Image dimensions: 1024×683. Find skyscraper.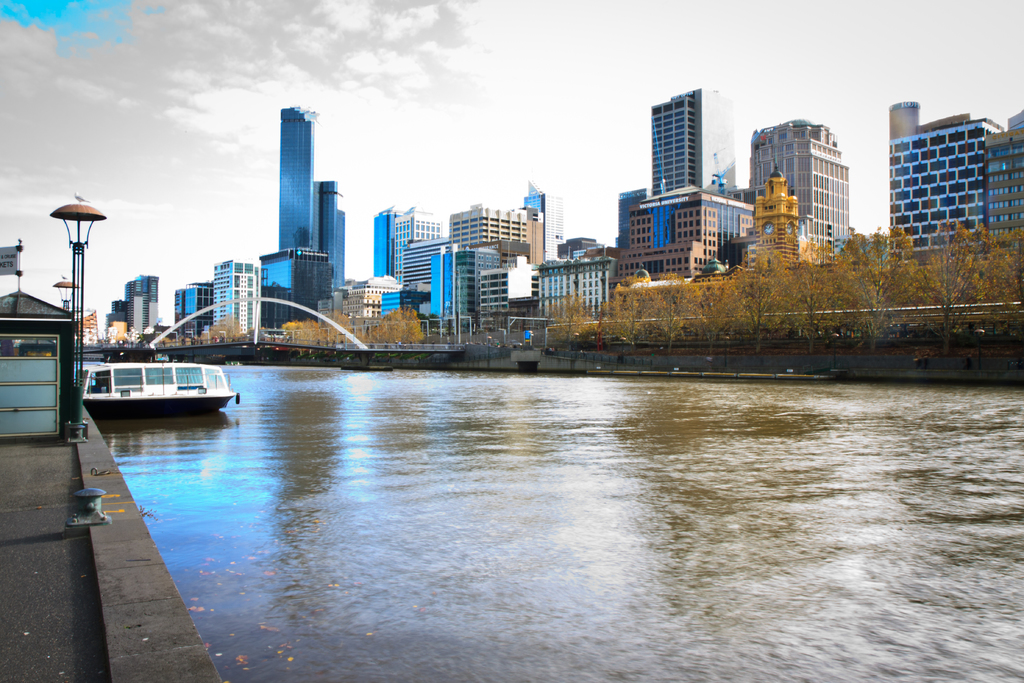
(x1=623, y1=84, x2=759, y2=280).
